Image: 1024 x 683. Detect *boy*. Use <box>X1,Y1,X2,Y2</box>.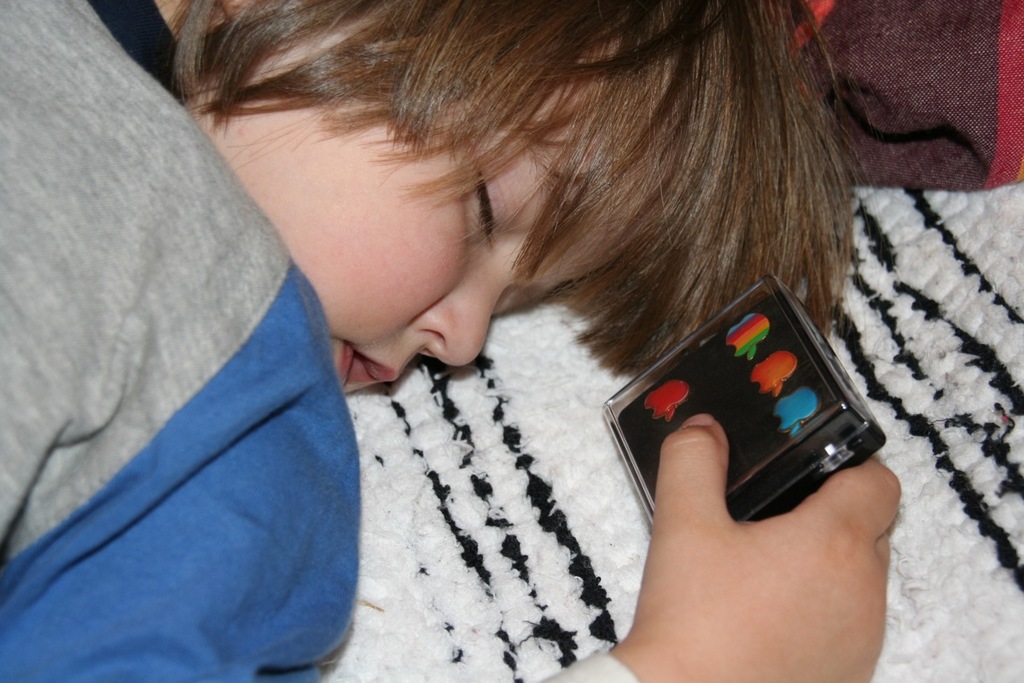
<box>57,11,849,668</box>.
